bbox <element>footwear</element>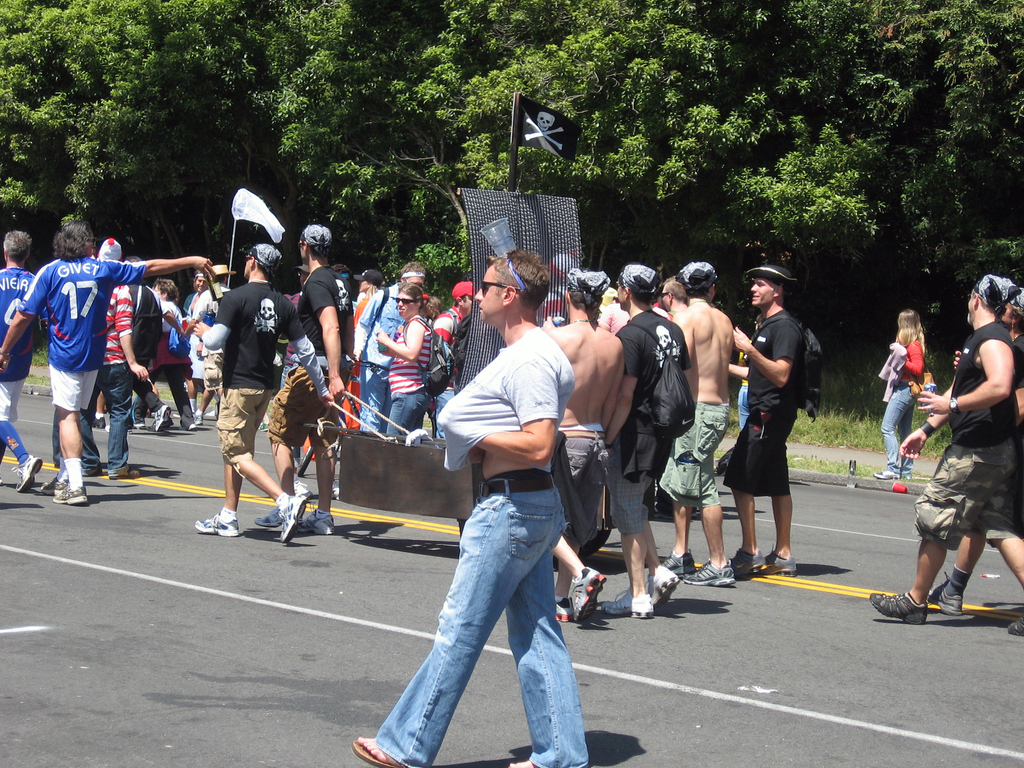
[111, 466, 141, 477]
